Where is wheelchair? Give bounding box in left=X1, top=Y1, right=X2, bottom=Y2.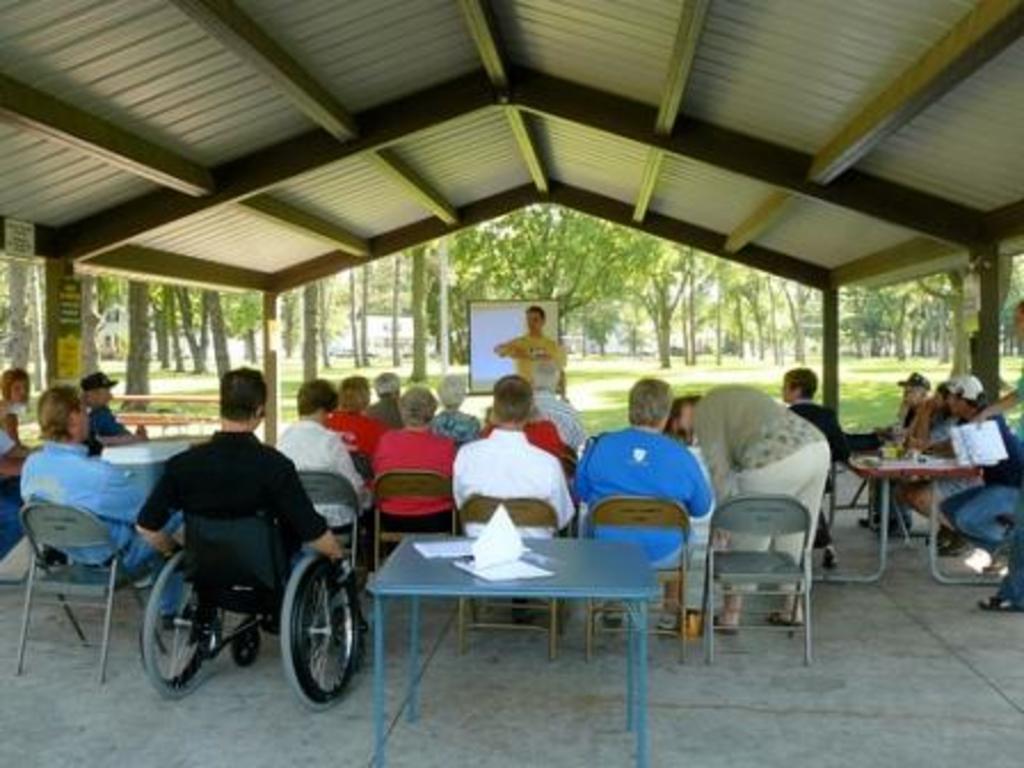
left=130, top=473, right=338, bottom=706.
